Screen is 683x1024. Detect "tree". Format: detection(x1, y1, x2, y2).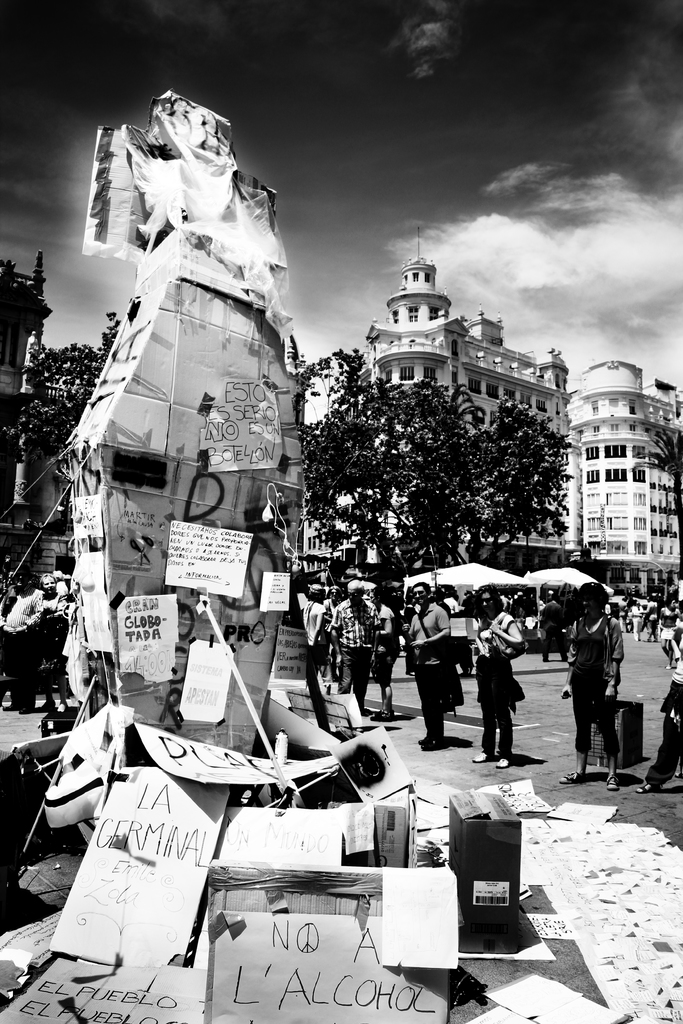
detection(0, 312, 121, 518).
